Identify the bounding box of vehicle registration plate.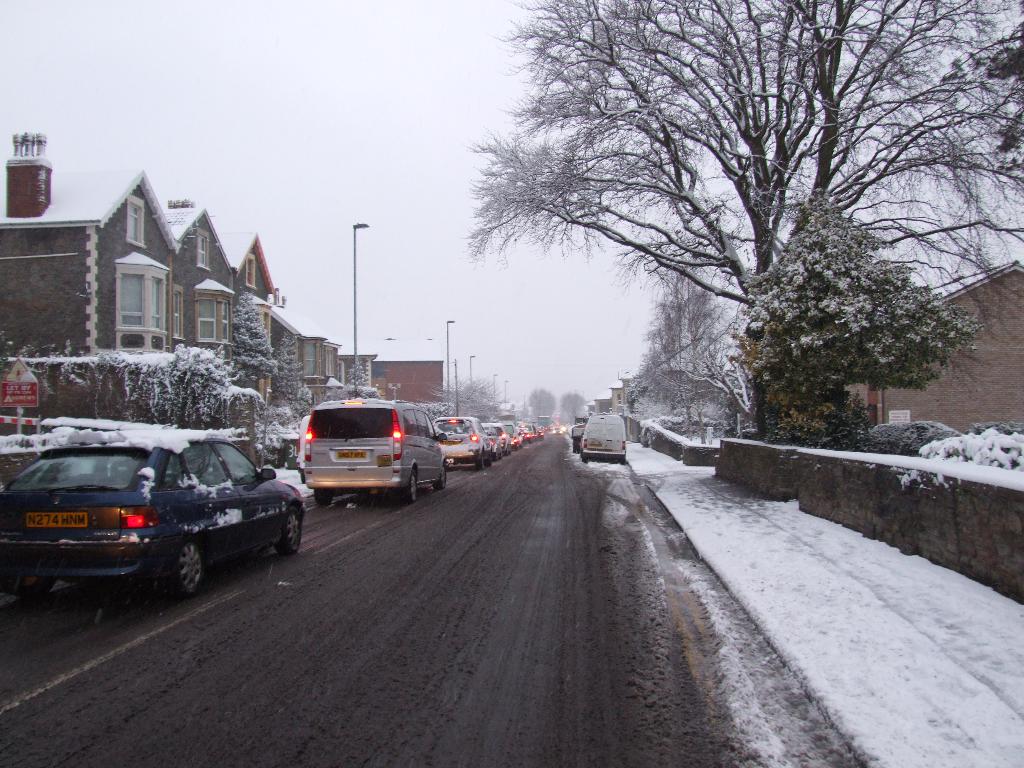
(24, 508, 90, 529).
